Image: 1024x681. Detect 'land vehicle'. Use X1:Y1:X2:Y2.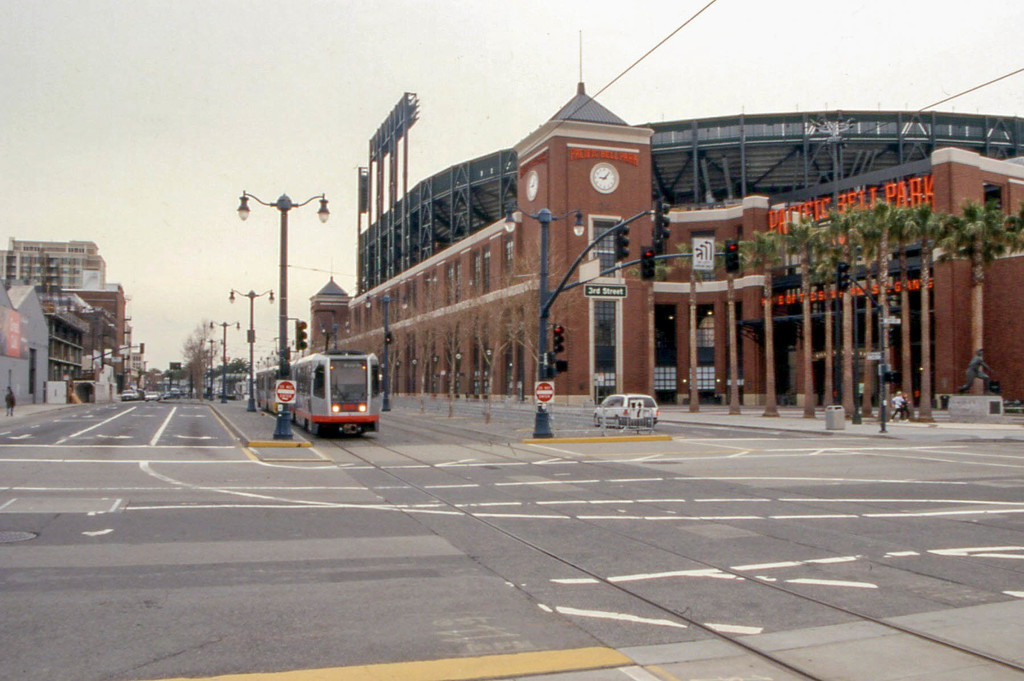
275:349:387:441.
